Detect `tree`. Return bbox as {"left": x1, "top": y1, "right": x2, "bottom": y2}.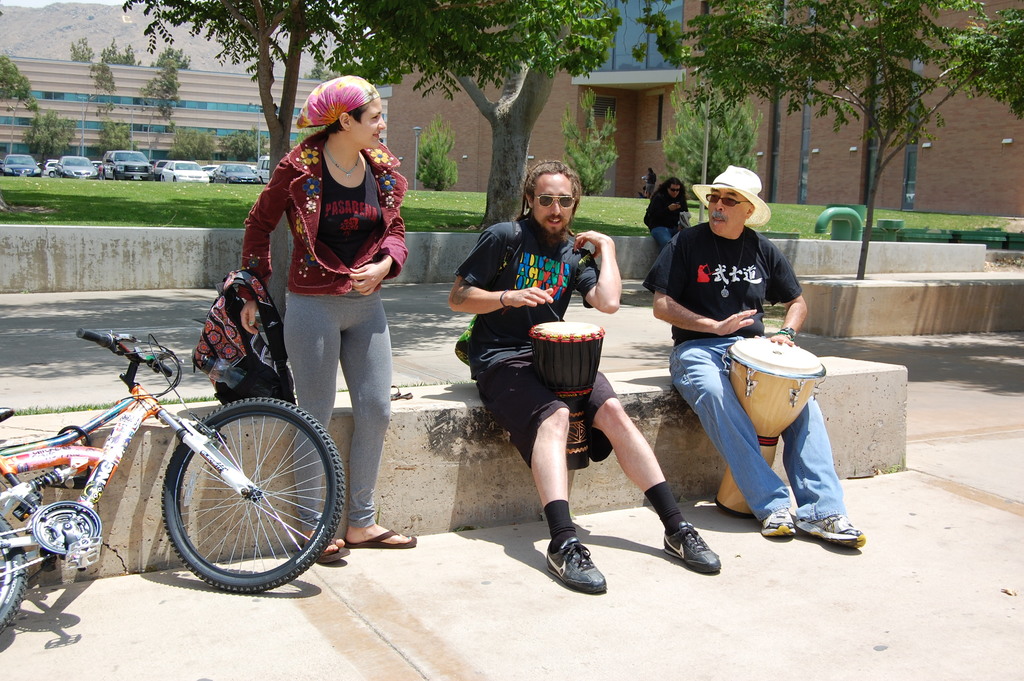
{"left": 149, "top": 47, "right": 196, "bottom": 72}.
